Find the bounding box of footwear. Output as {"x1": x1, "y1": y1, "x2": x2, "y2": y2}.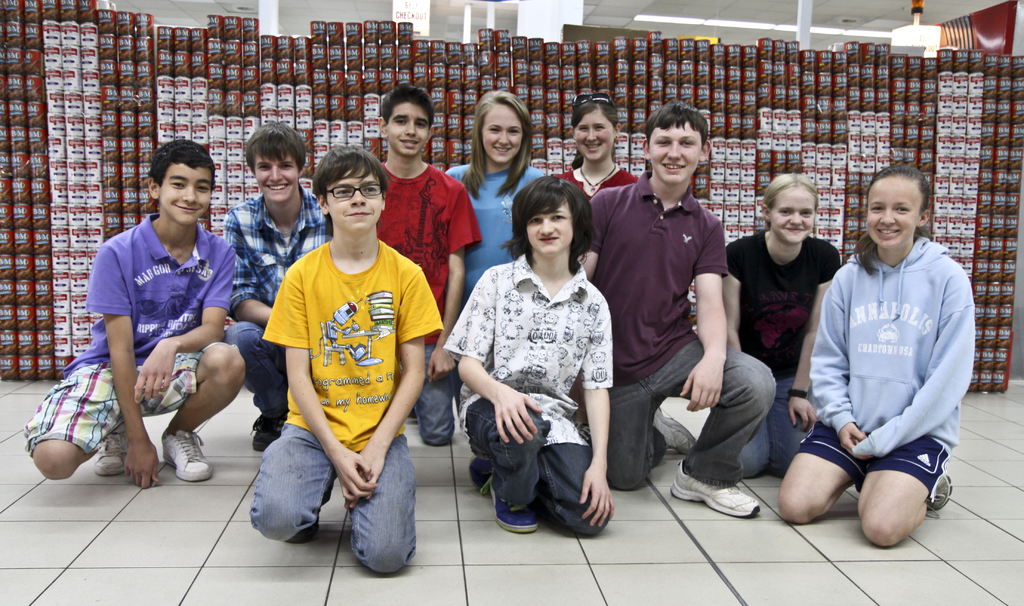
{"x1": 248, "y1": 414, "x2": 289, "y2": 451}.
